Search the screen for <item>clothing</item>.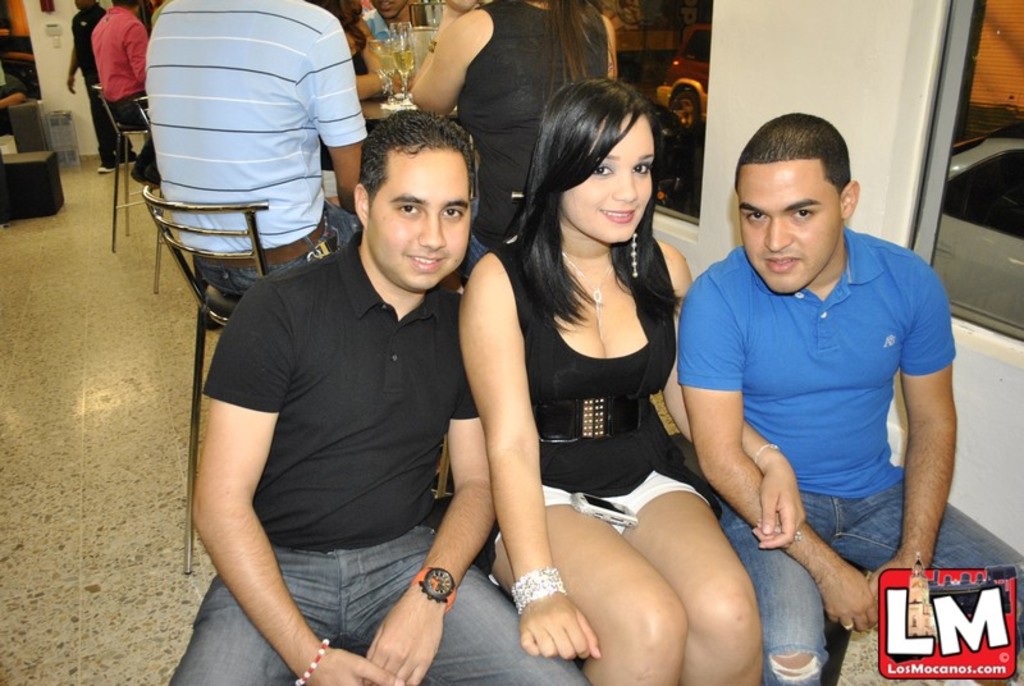
Found at (x1=481, y1=232, x2=714, y2=587).
